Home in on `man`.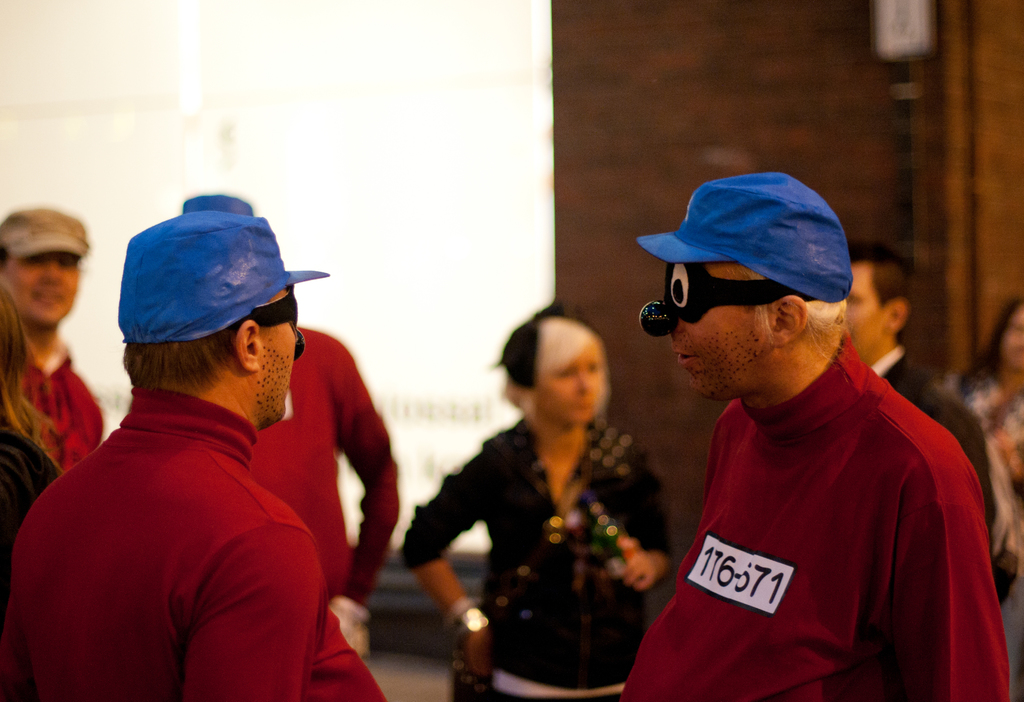
Homed in at [x1=603, y1=151, x2=987, y2=701].
